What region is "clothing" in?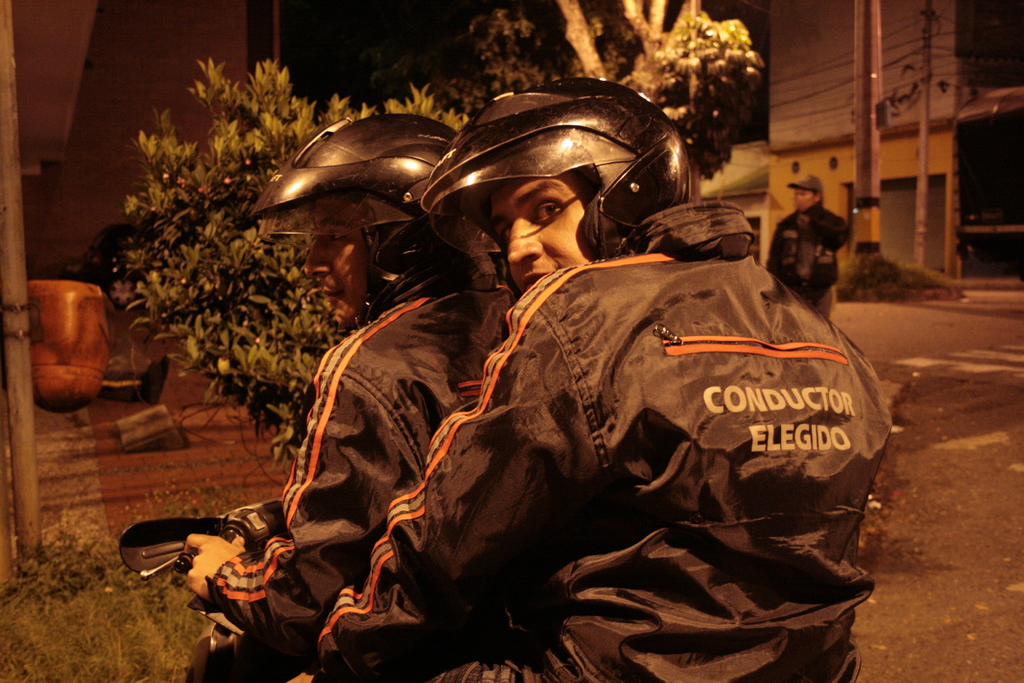
<bbox>316, 247, 872, 682</bbox>.
